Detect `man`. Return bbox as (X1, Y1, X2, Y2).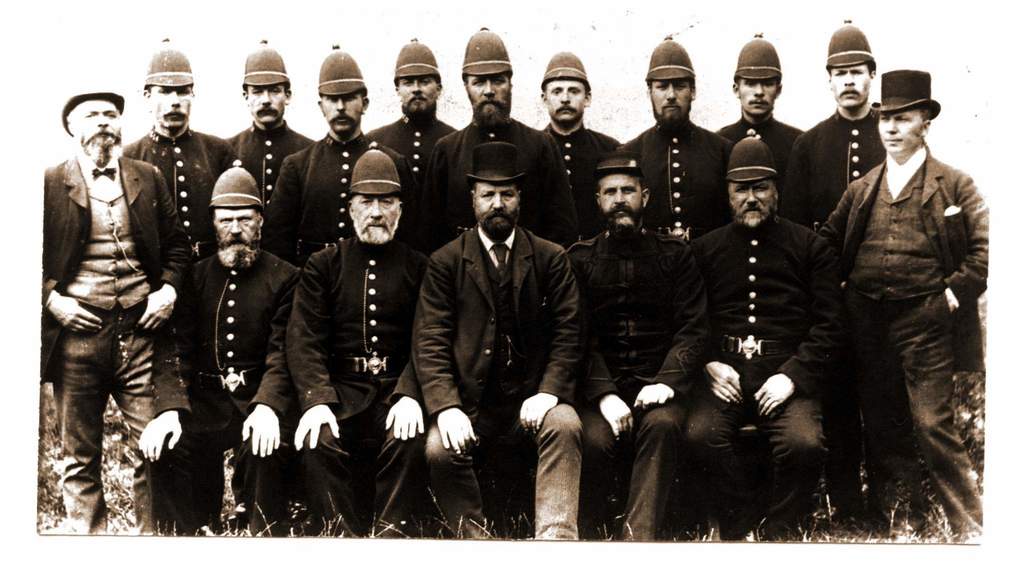
(224, 42, 316, 525).
